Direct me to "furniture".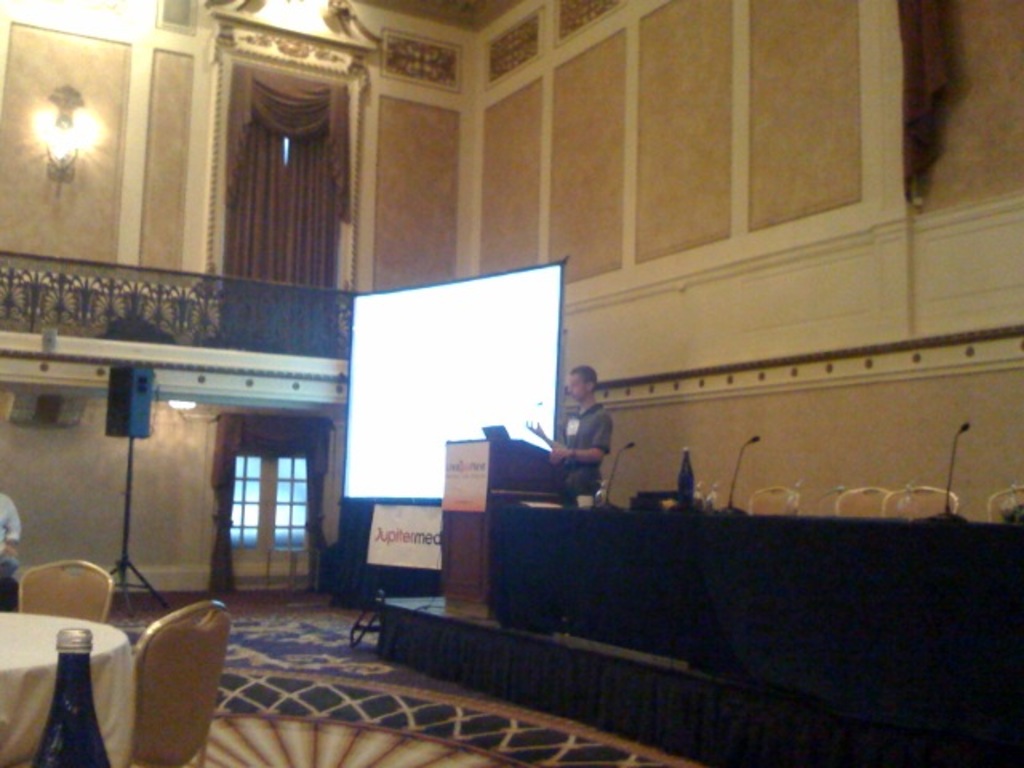
Direction: {"left": 19, "top": 562, "right": 115, "bottom": 621}.
